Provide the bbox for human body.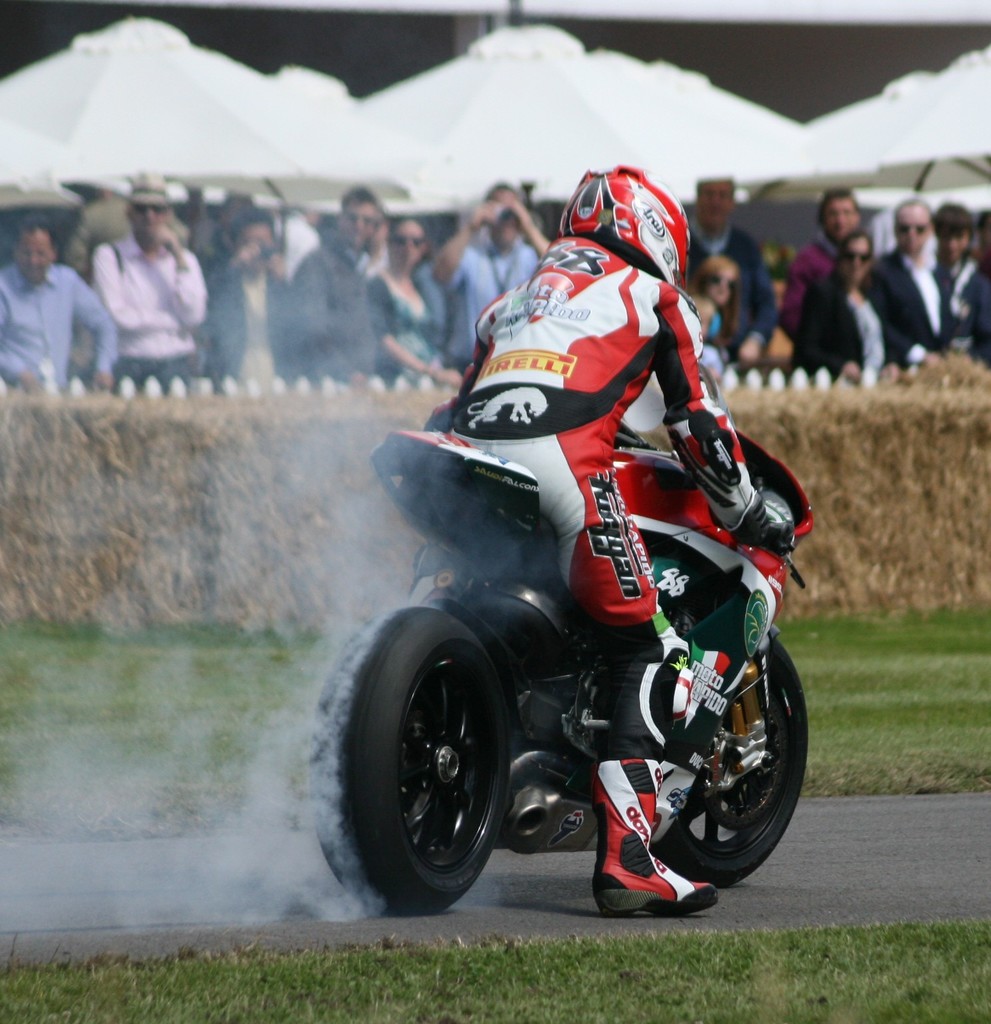
pyautogui.locateOnScreen(425, 164, 798, 909).
